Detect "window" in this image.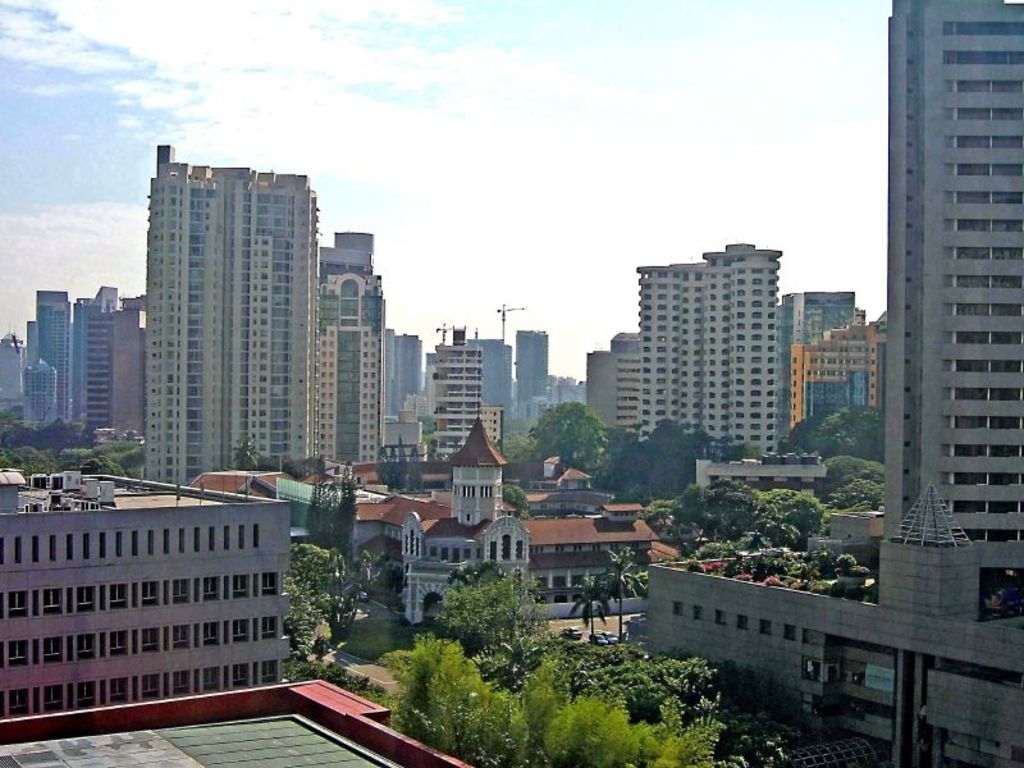
Detection: 232, 575, 252, 596.
